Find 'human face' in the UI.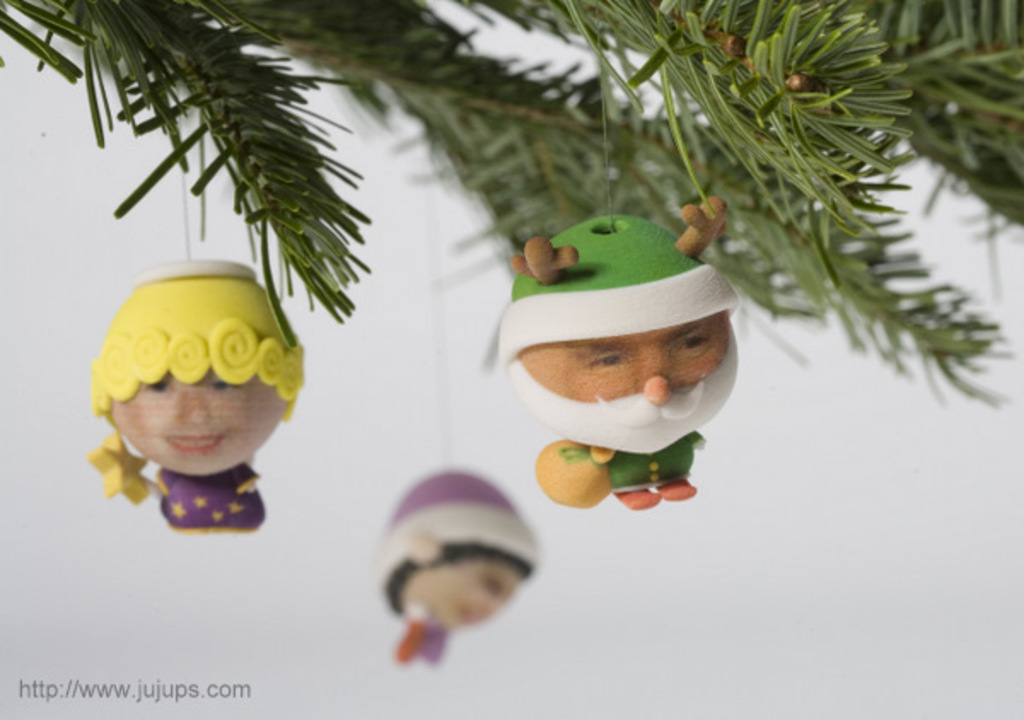
UI element at select_region(116, 369, 287, 476).
